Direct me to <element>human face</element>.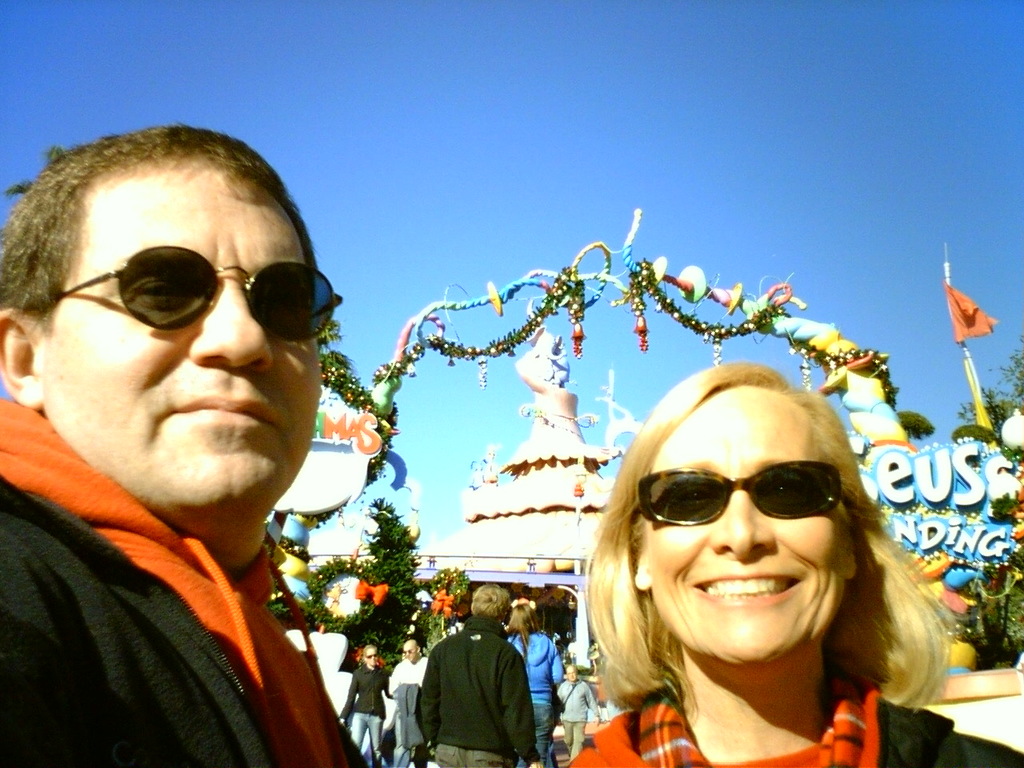
Direction: detection(35, 158, 322, 514).
